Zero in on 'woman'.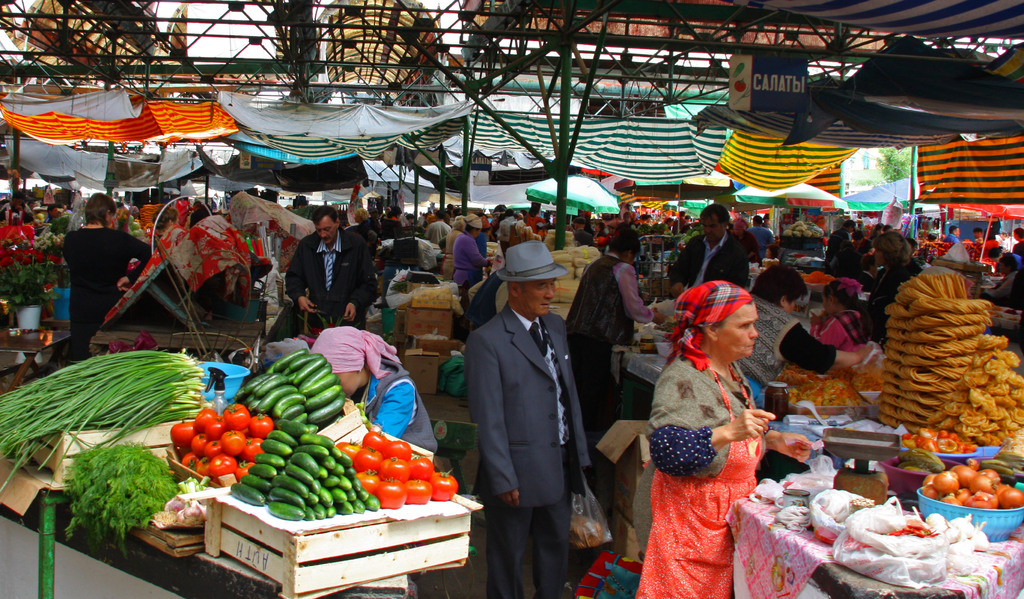
Zeroed in: x1=867 y1=228 x2=922 y2=344.
